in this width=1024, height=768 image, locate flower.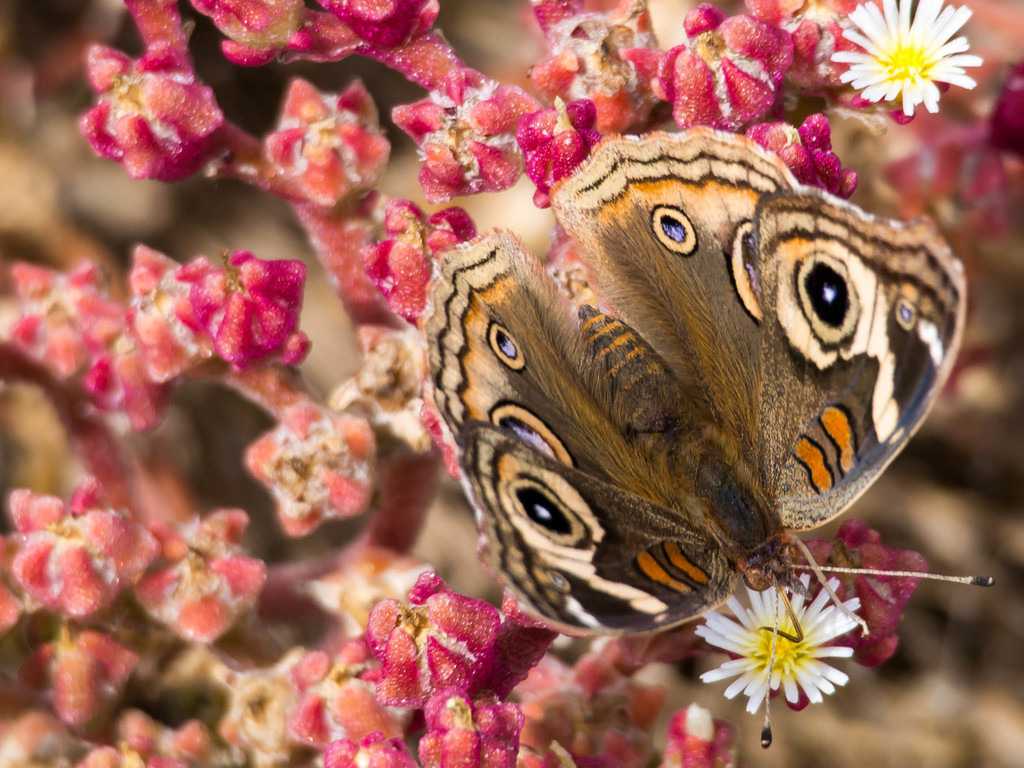
Bounding box: rect(5, 259, 129, 374).
